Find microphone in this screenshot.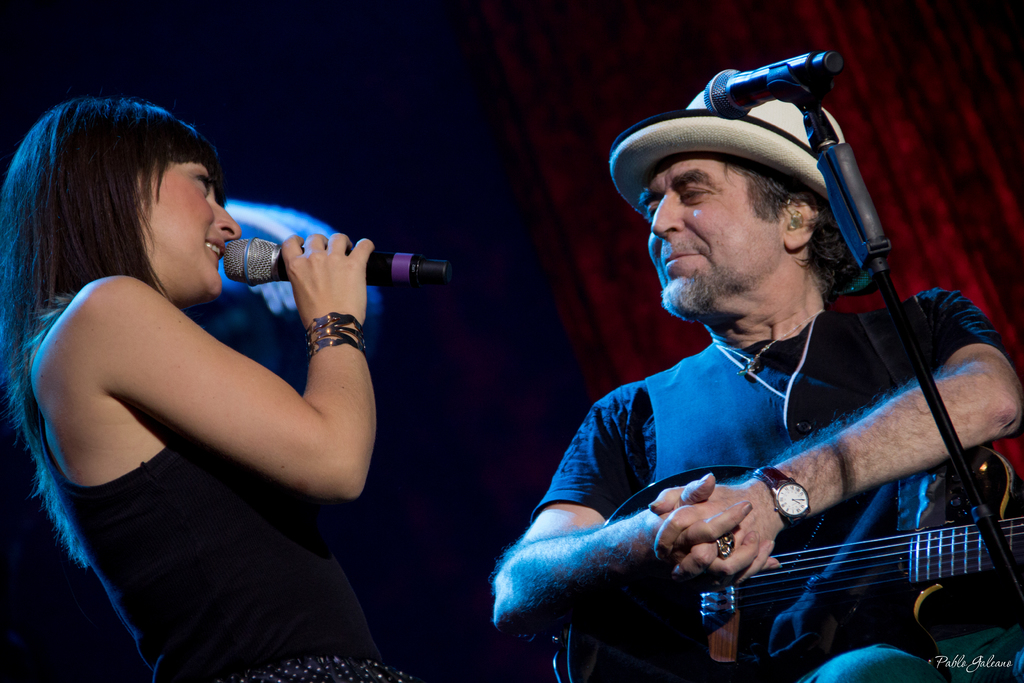
The bounding box for microphone is region(223, 238, 451, 286).
